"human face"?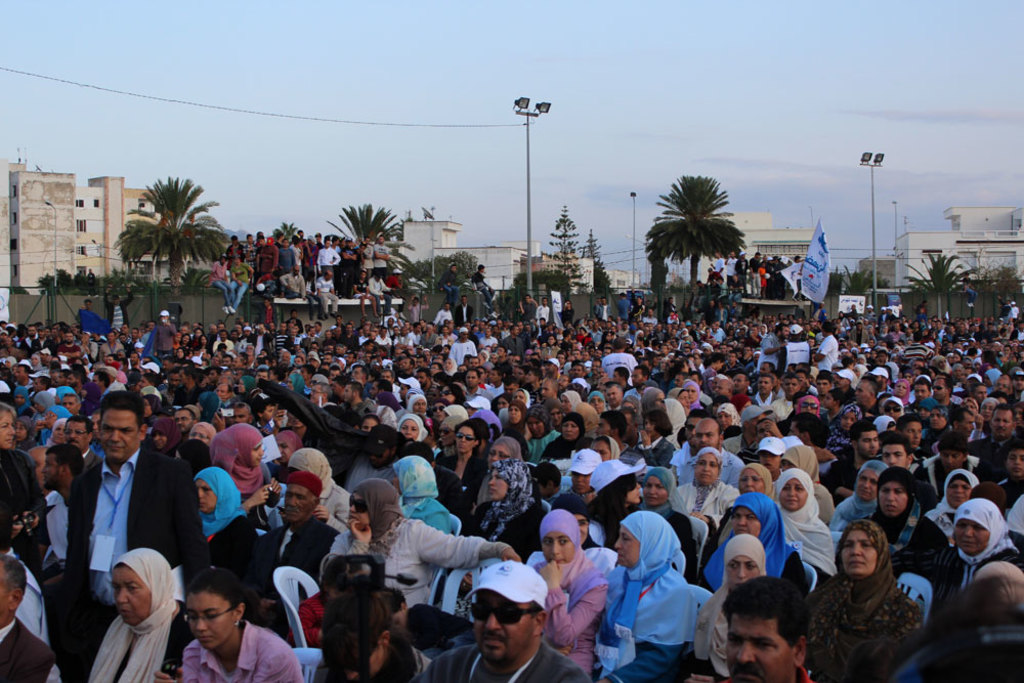
(751,414,769,439)
